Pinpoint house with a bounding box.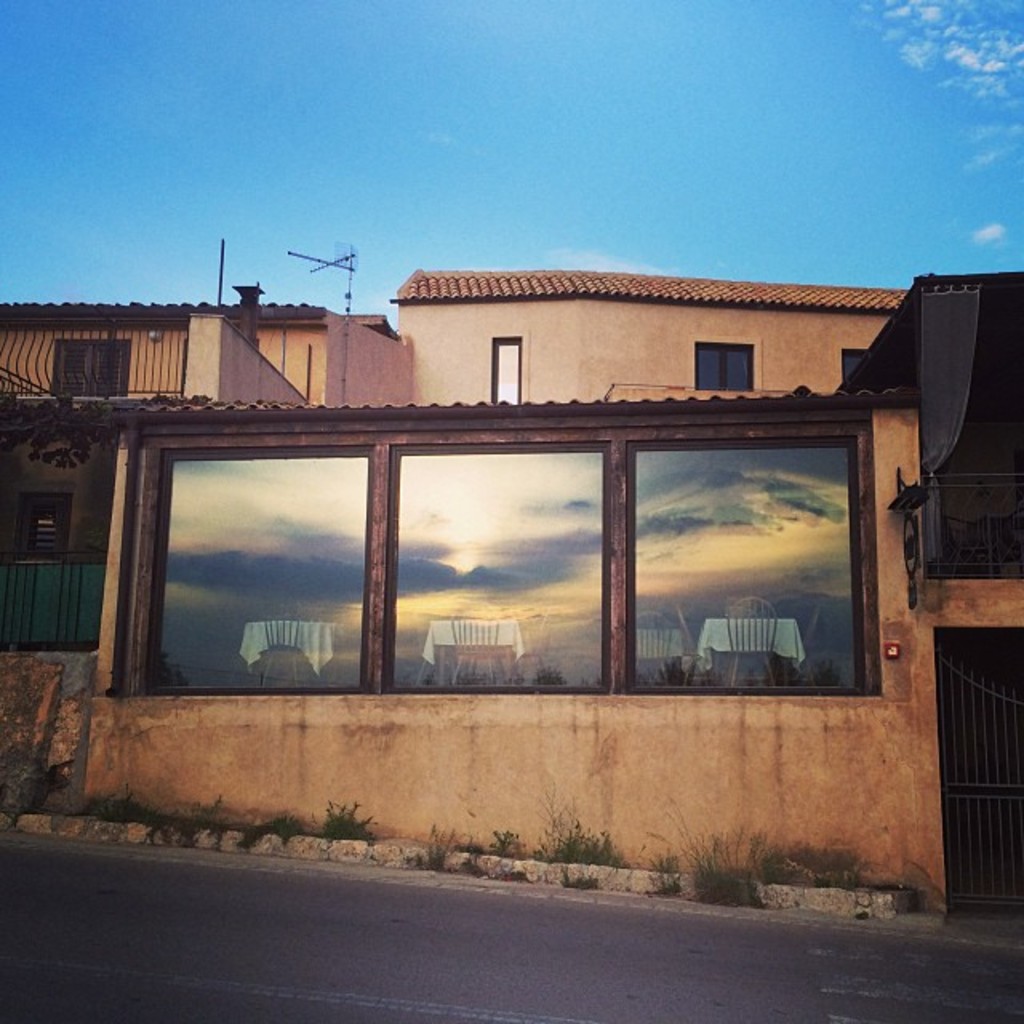
pyautogui.locateOnScreen(0, 304, 403, 803).
